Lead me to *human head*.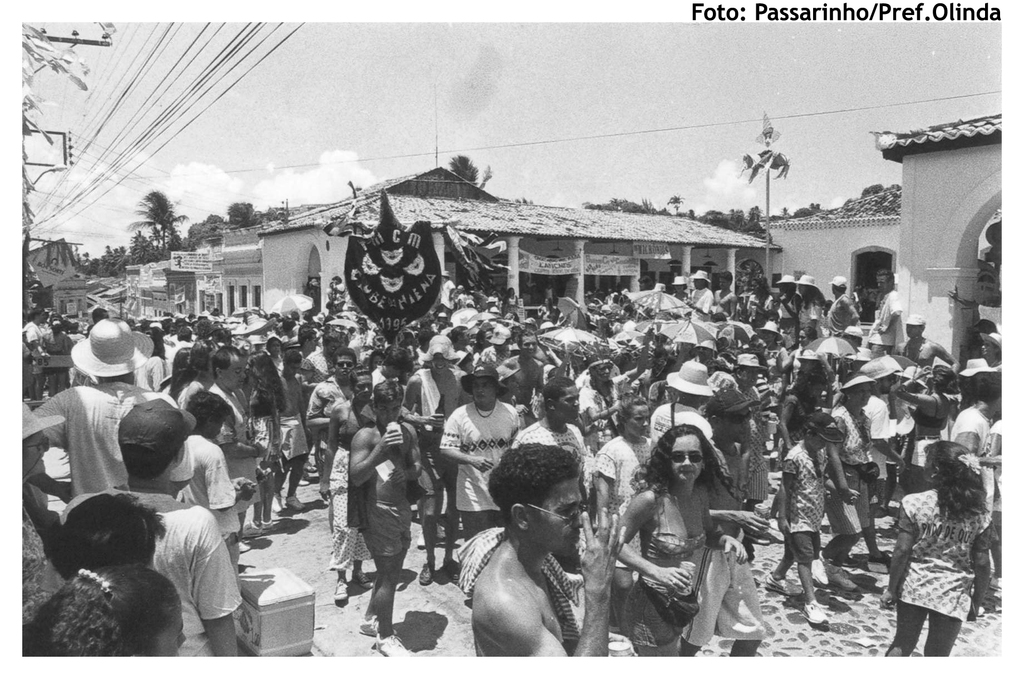
Lead to x1=489 y1=441 x2=585 y2=559.
